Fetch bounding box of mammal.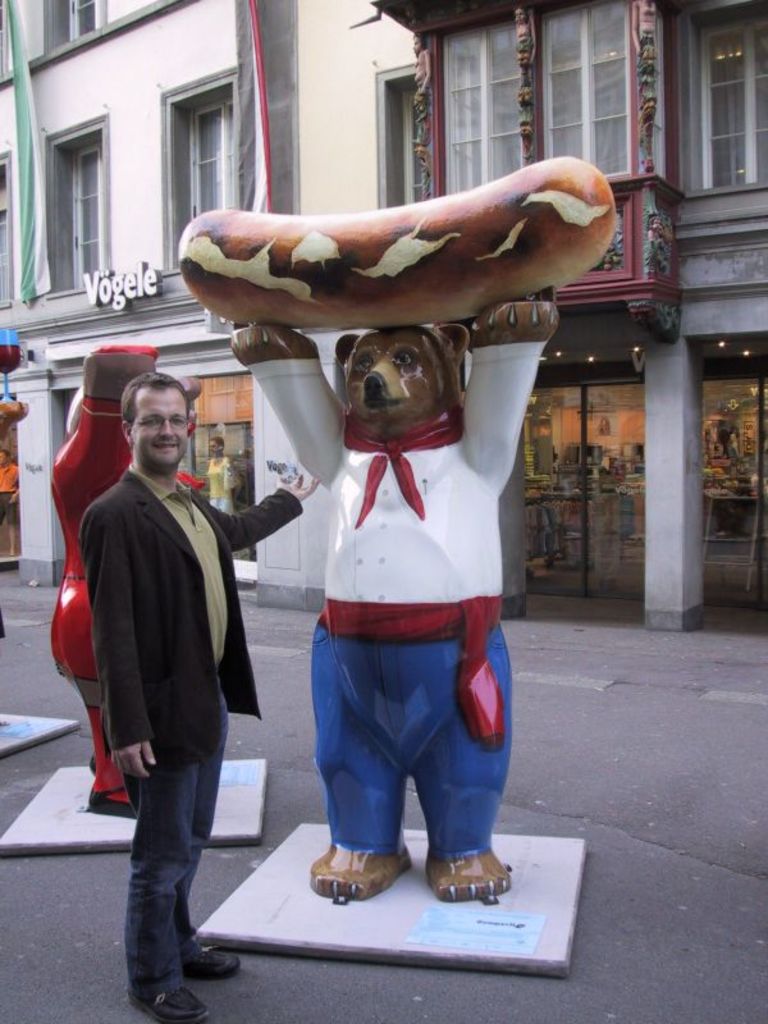
Bbox: 49 340 165 824.
